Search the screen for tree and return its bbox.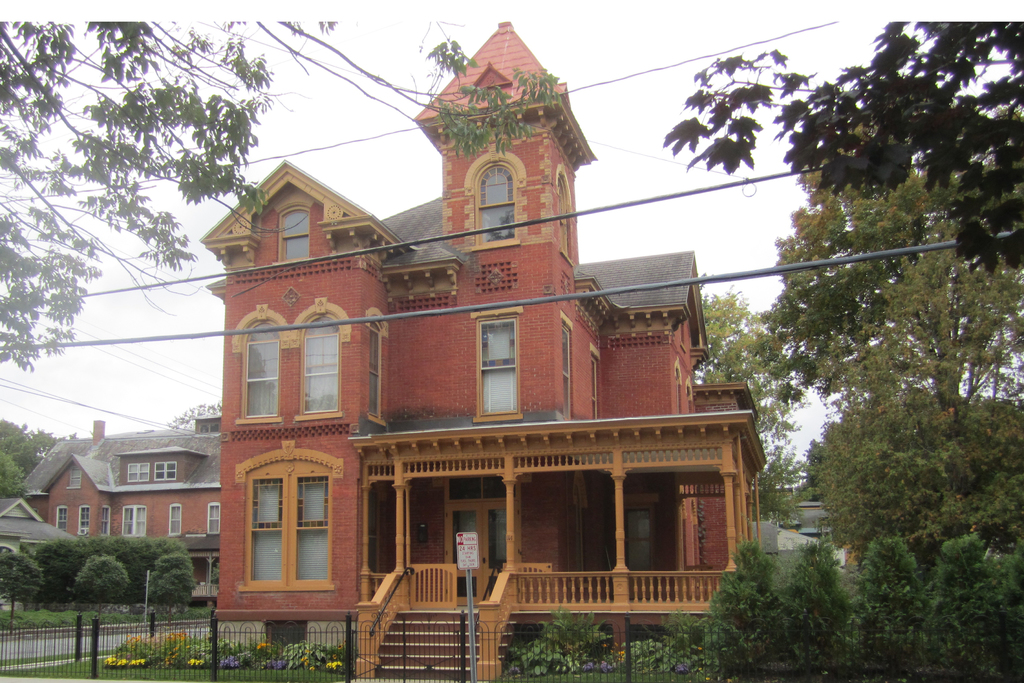
Found: 801:388:1023:571.
